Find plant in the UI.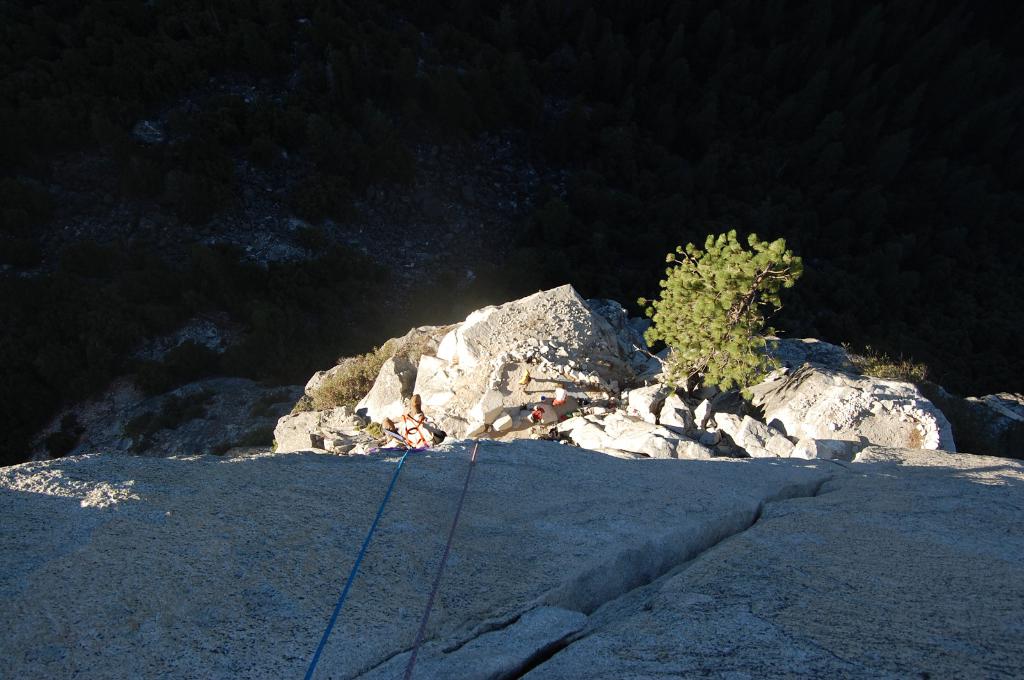
UI element at x1=838 y1=344 x2=930 y2=377.
